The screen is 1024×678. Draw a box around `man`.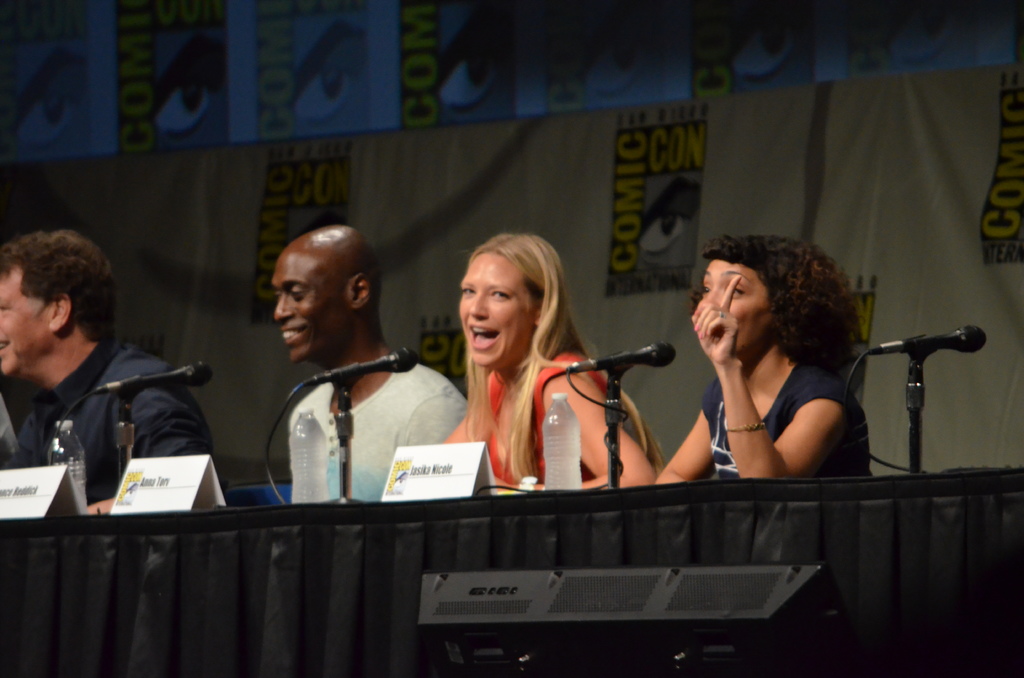
<bbox>271, 222, 469, 504</bbox>.
